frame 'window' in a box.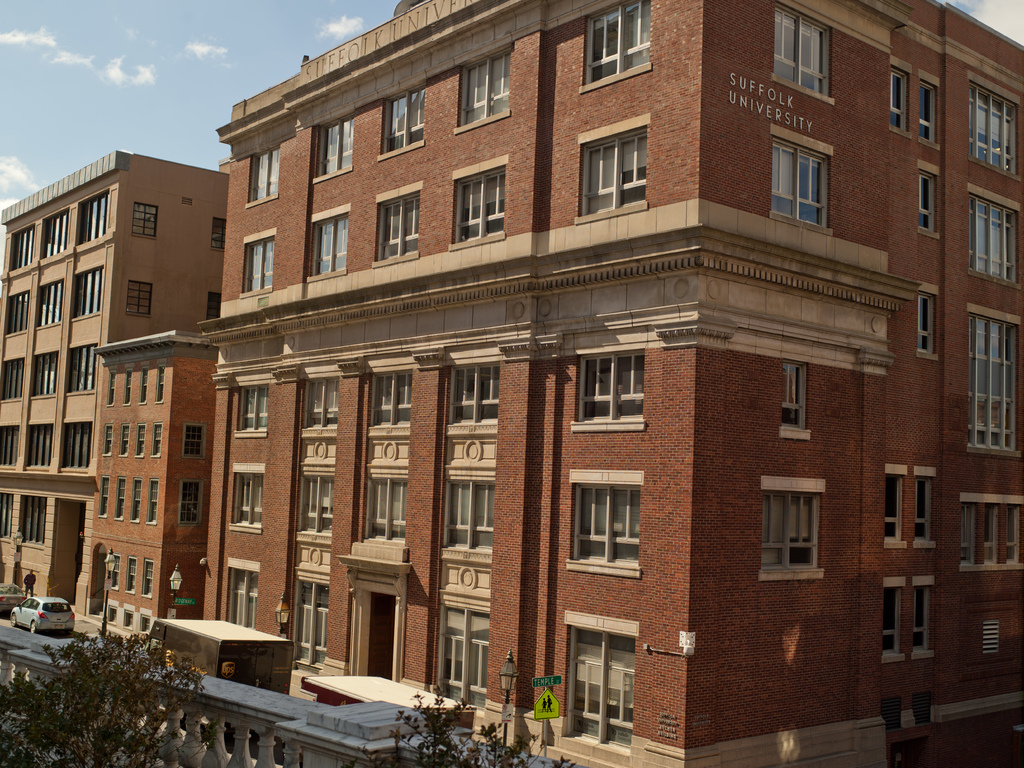
(left=915, top=464, right=937, bottom=548).
